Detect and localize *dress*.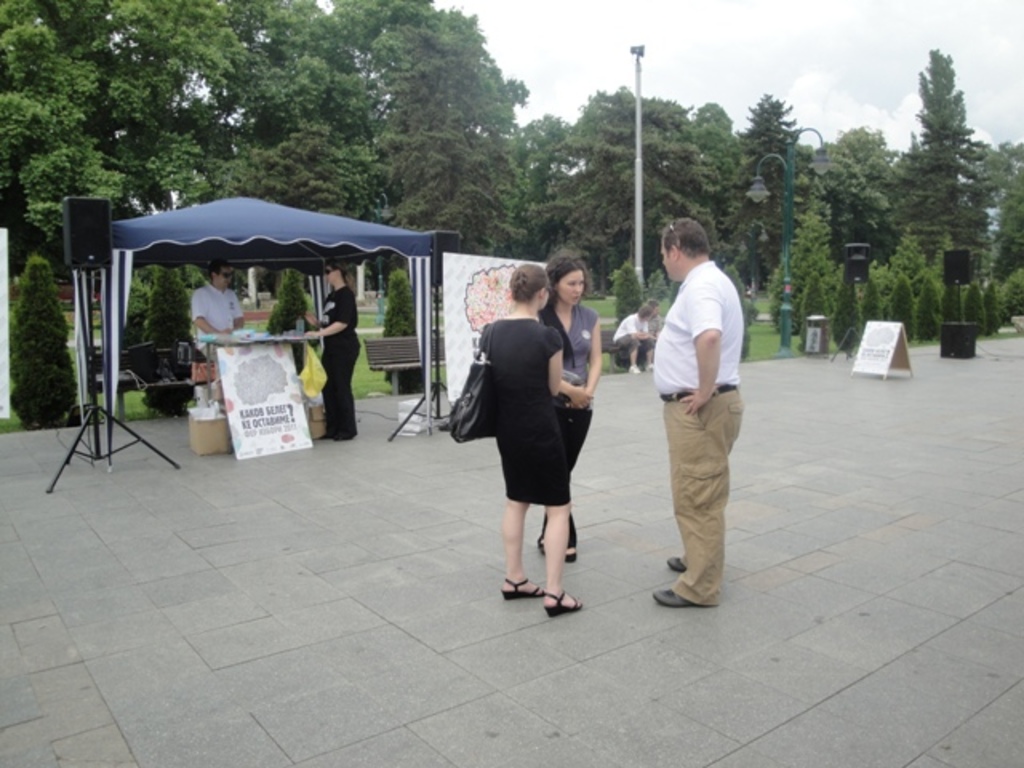
Localized at region(477, 317, 570, 507).
